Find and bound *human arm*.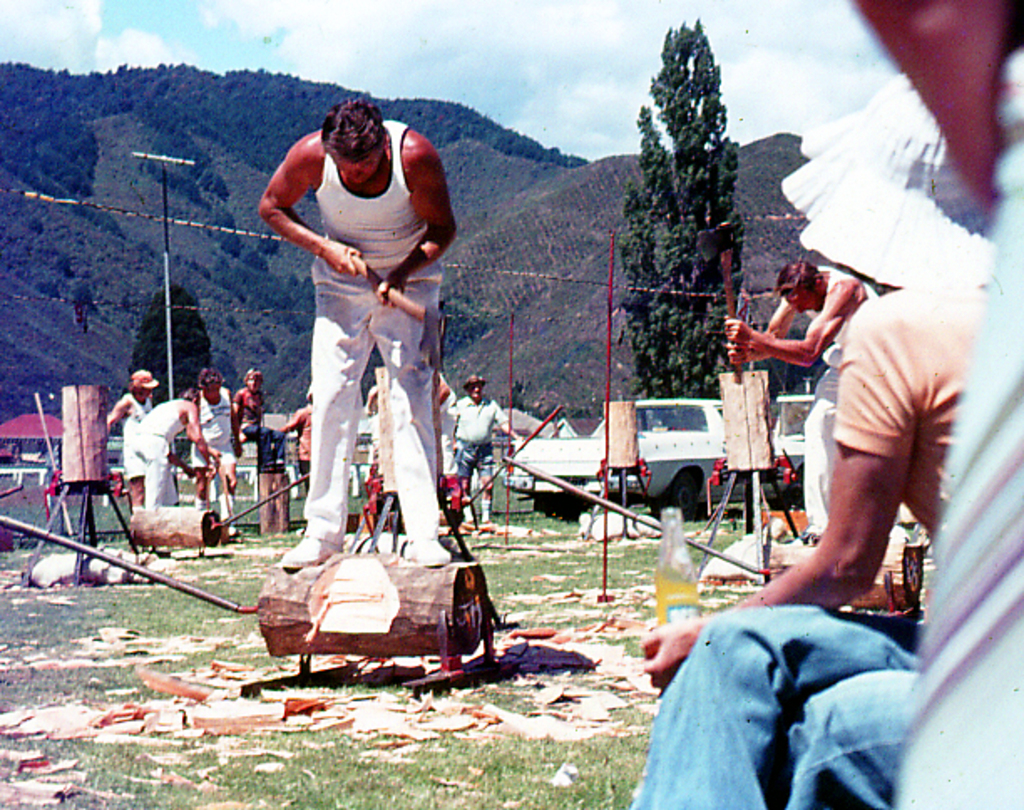
Bound: (left=726, top=293, right=801, bottom=367).
